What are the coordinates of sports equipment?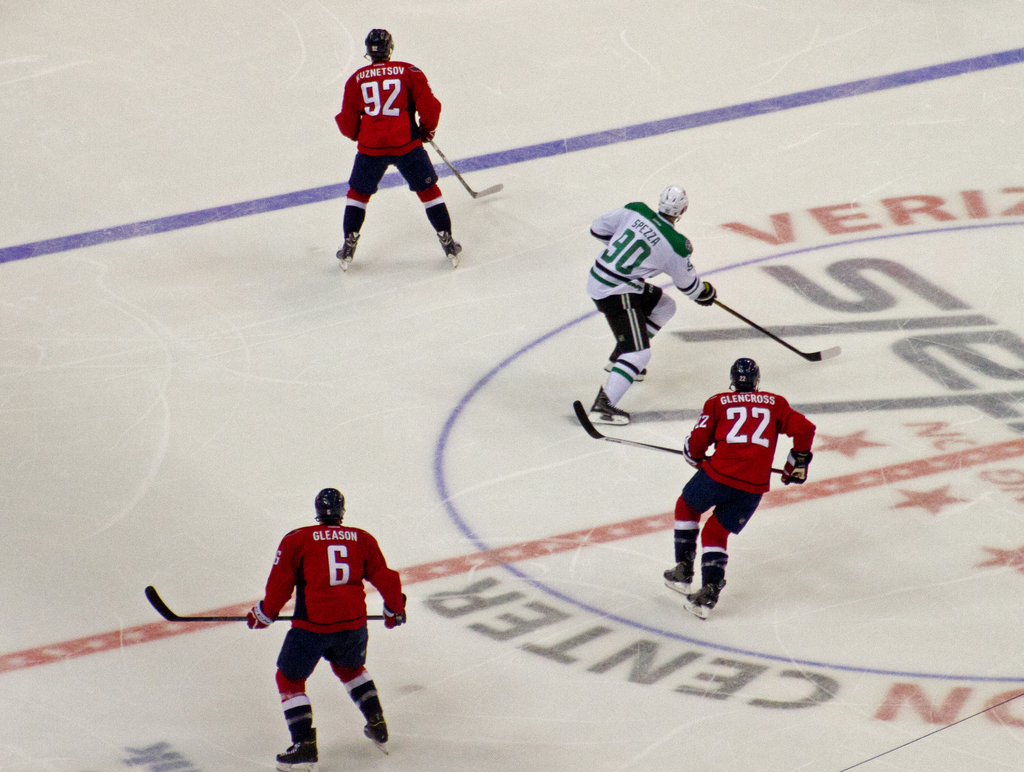
bbox(712, 298, 841, 365).
